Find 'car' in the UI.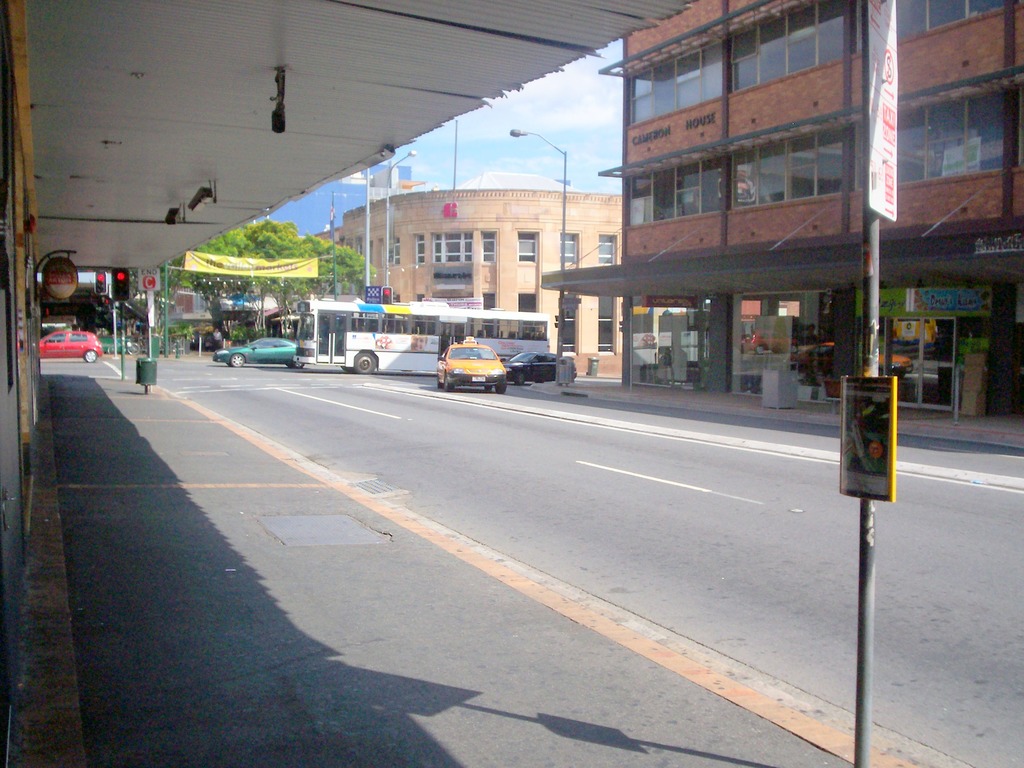
UI element at rect(509, 351, 579, 382).
